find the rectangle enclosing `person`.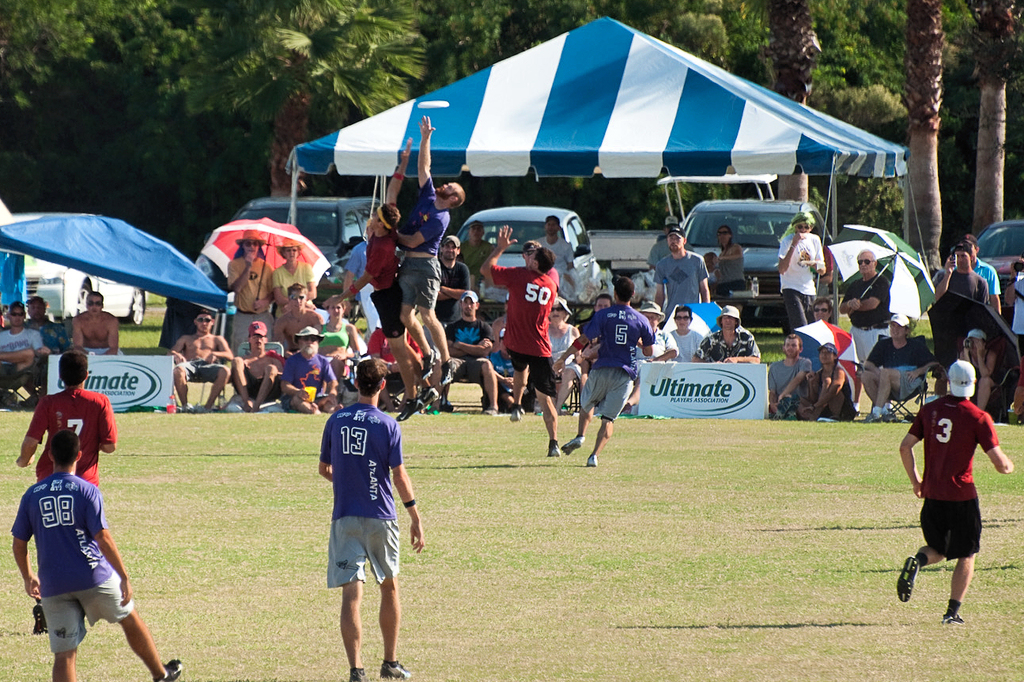
x1=429 y1=284 x2=497 y2=416.
